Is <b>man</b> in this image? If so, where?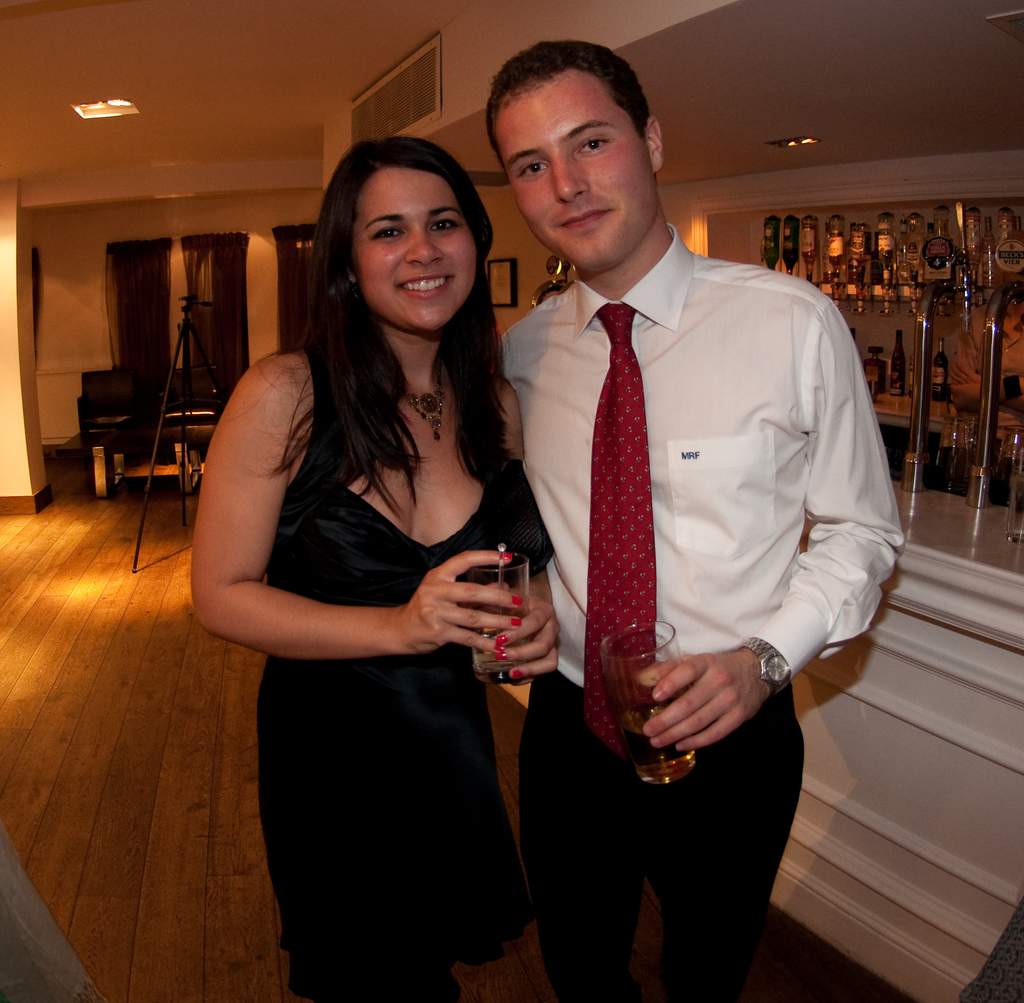
Yes, at [x1=431, y1=35, x2=905, y2=1000].
